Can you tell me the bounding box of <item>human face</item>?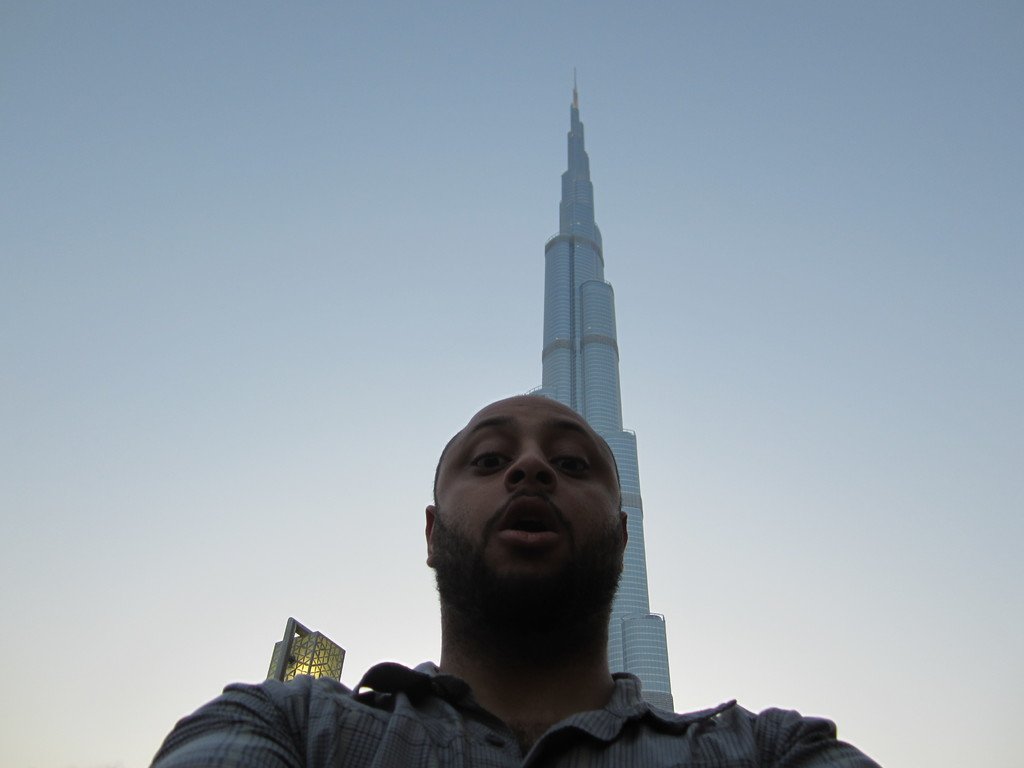
crop(429, 406, 634, 649).
